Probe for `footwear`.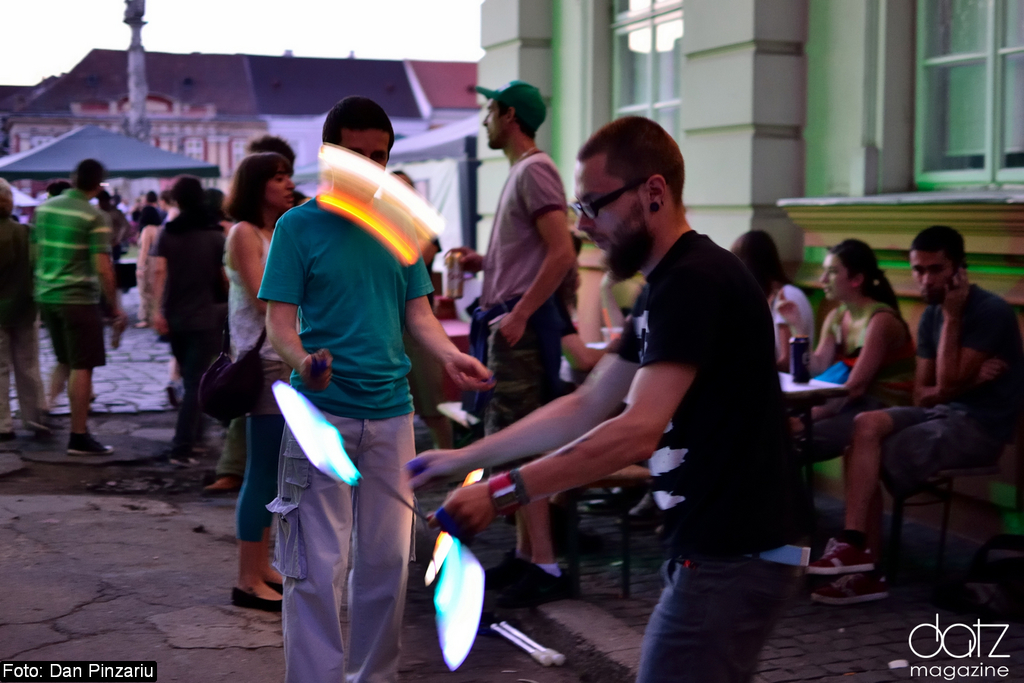
Probe result: [266,577,286,605].
